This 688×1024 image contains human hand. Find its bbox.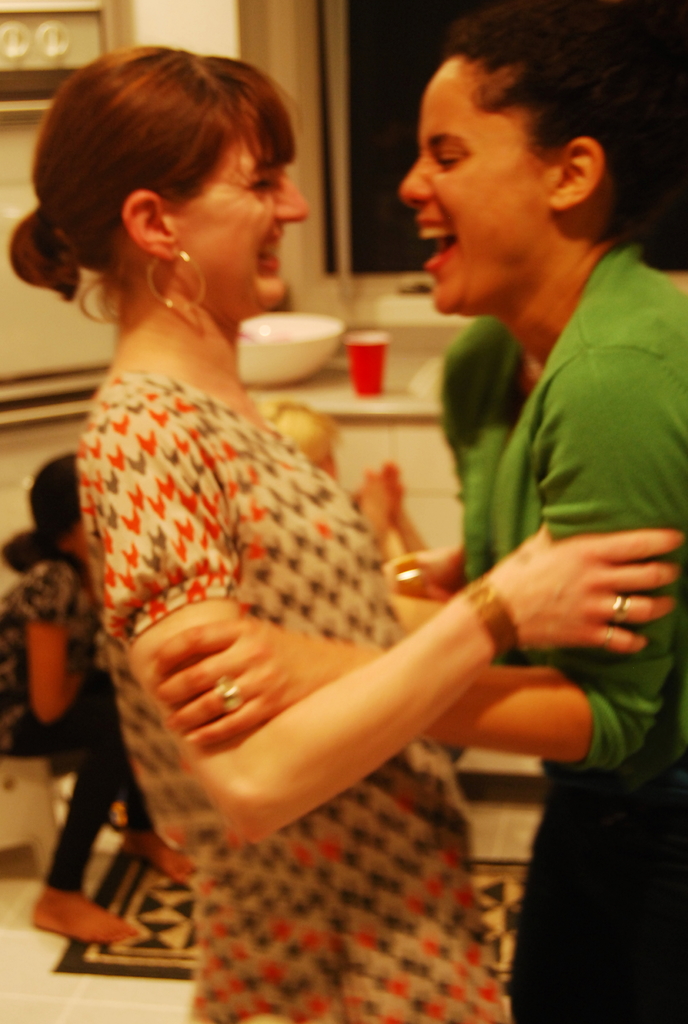
(left=383, top=458, right=406, bottom=522).
